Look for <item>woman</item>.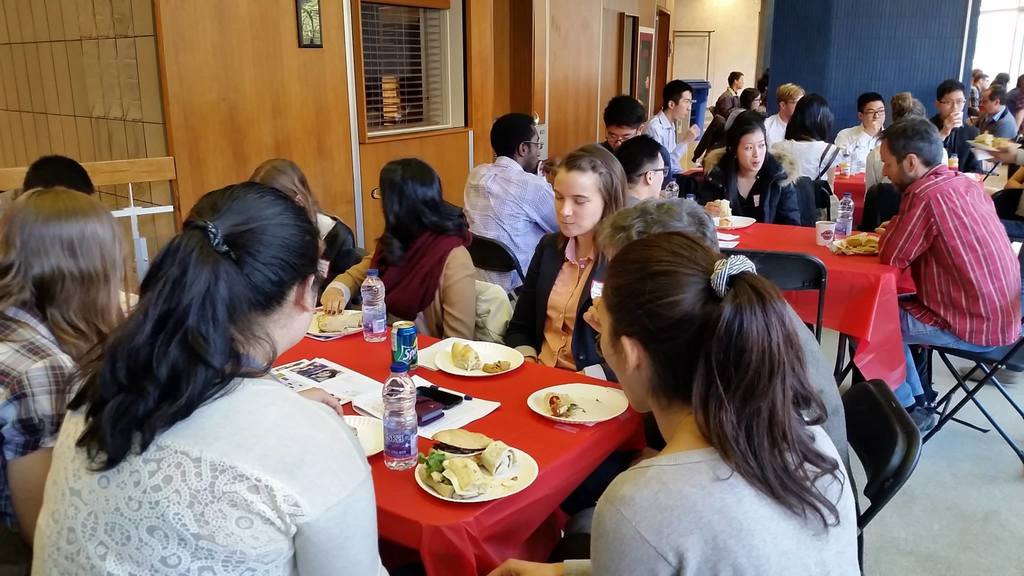
Found: detection(495, 147, 628, 385).
